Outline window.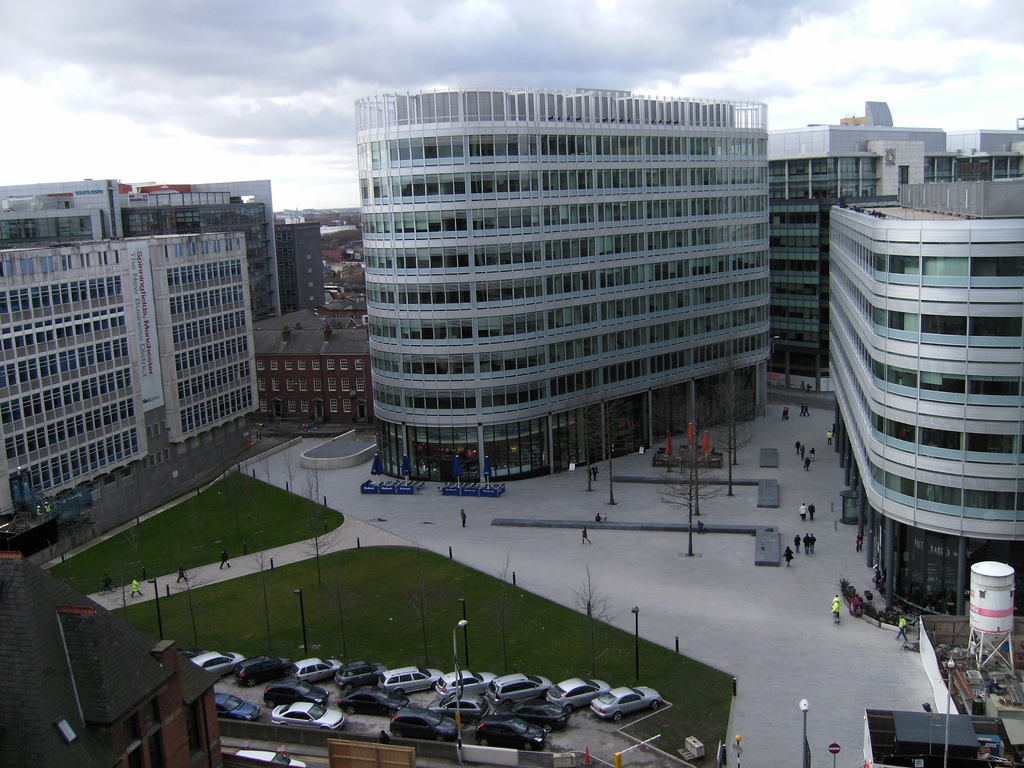
Outline: <bbox>300, 399, 309, 410</bbox>.
